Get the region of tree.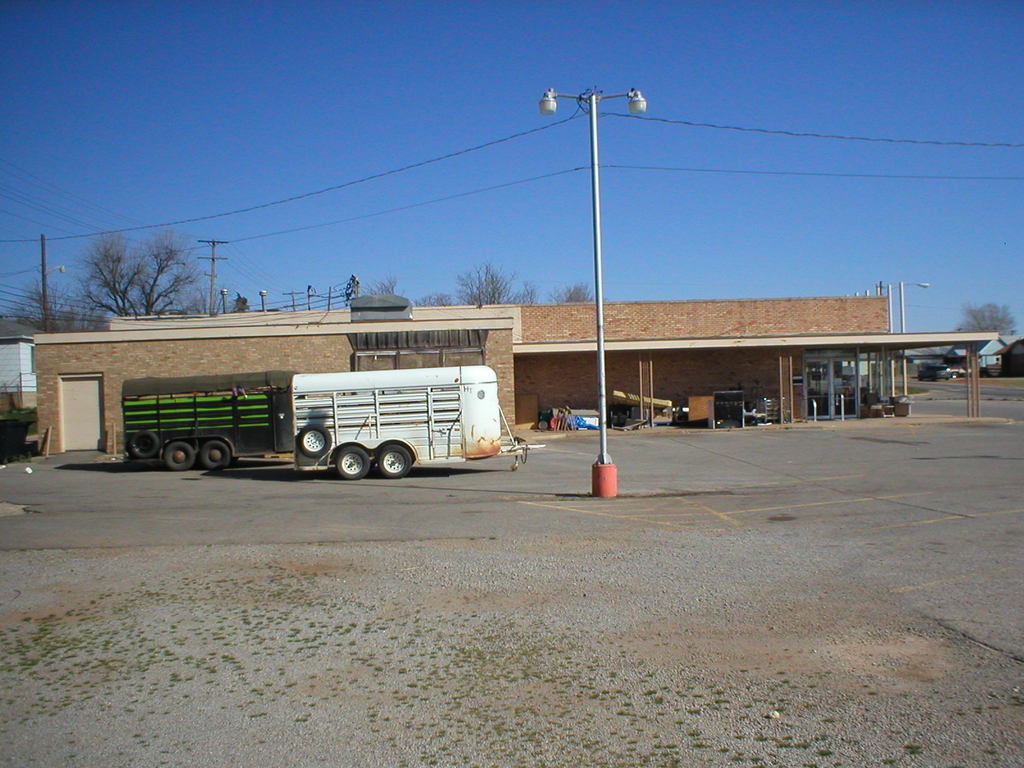
417, 290, 456, 303.
